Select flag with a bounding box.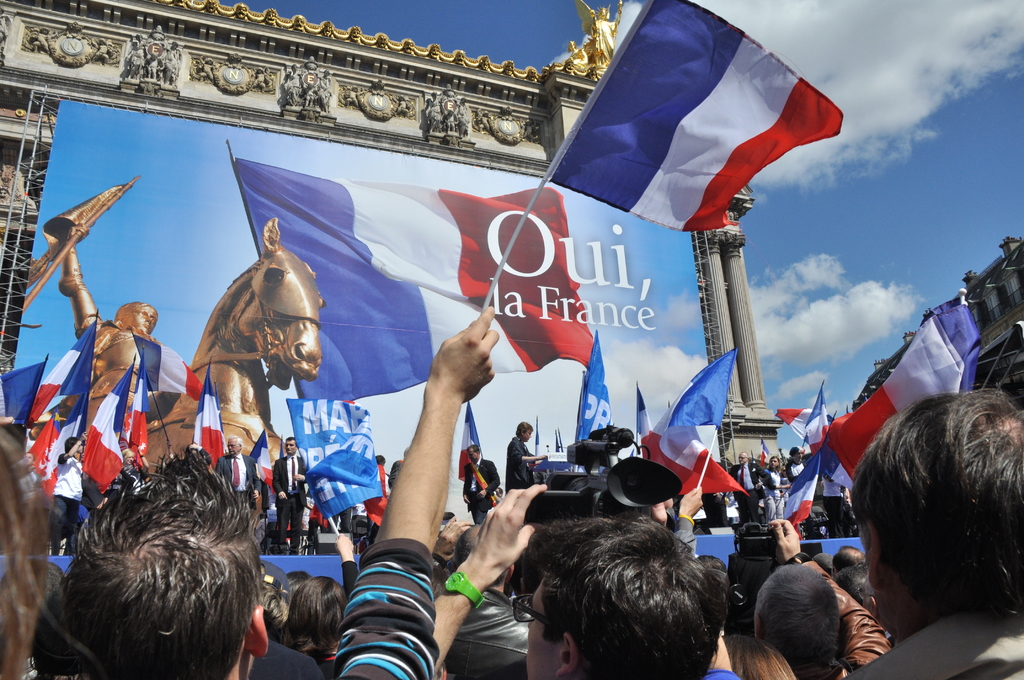
crop(804, 381, 831, 457).
